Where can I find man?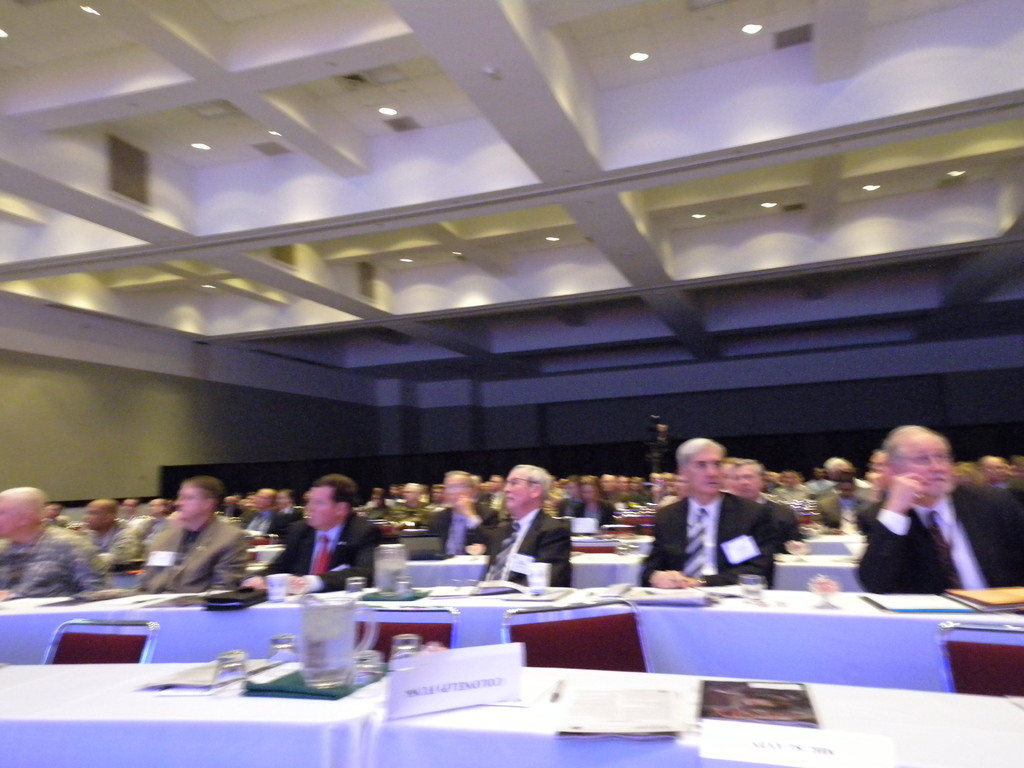
You can find it at pyautogui.locateOnScreen(726, 457, 814, 563).
